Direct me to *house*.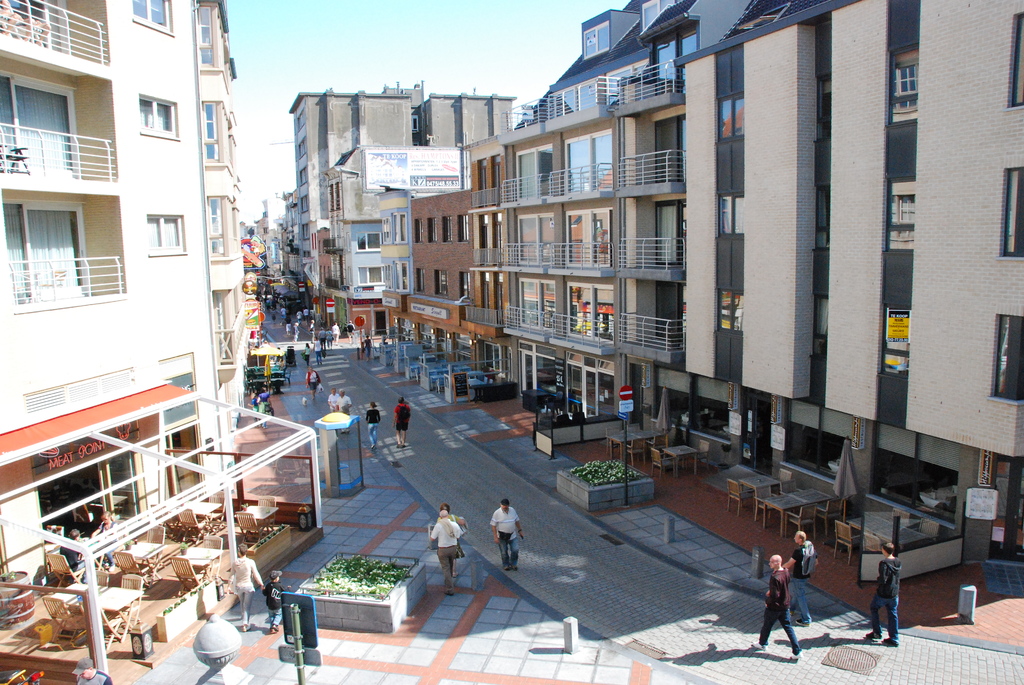
Direction: bbox=(457, 0, 701, 403).
